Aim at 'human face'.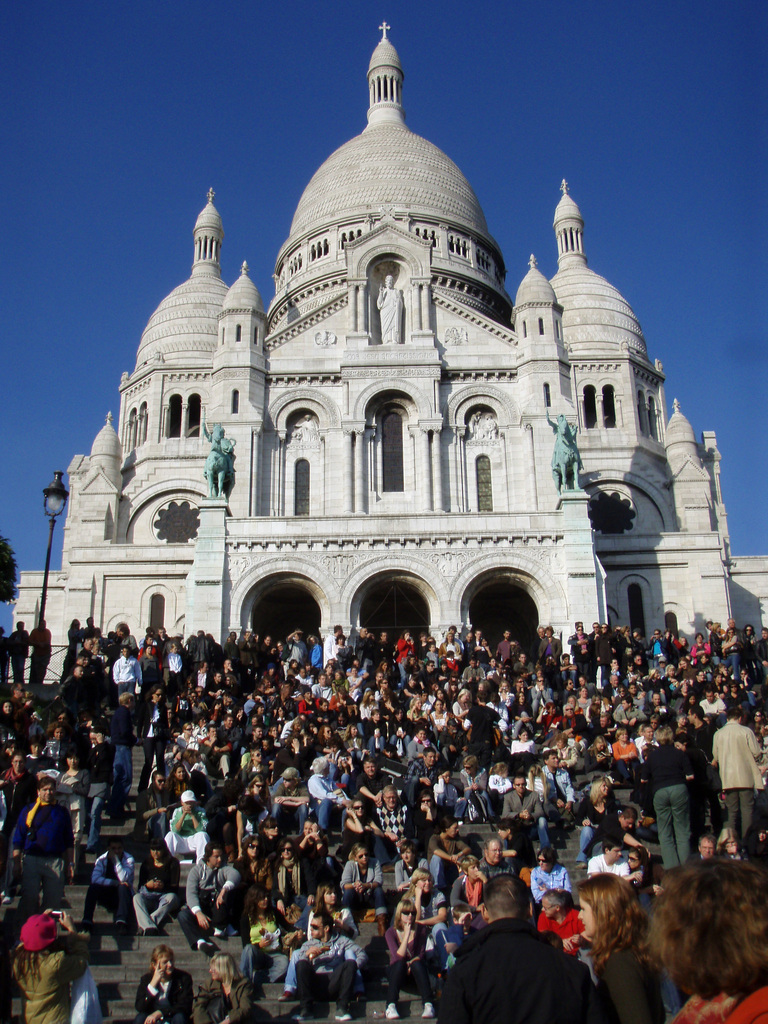
Aimed at 468 862 478 878.
